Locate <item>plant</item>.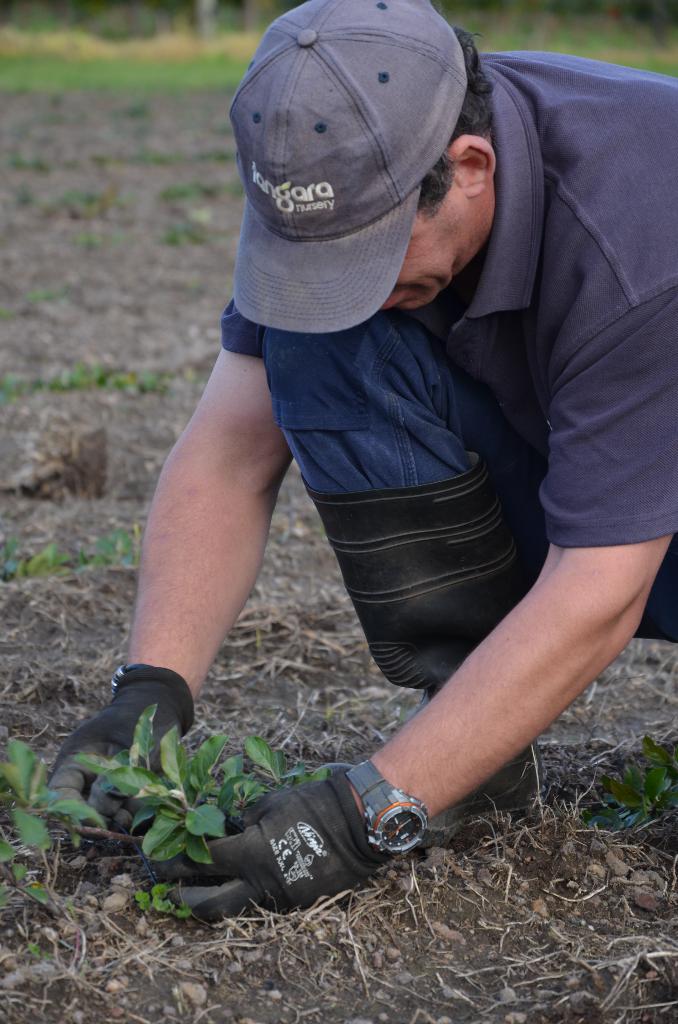
Bounding box: (x1=159, y1=175, x2=246, y2=198).
